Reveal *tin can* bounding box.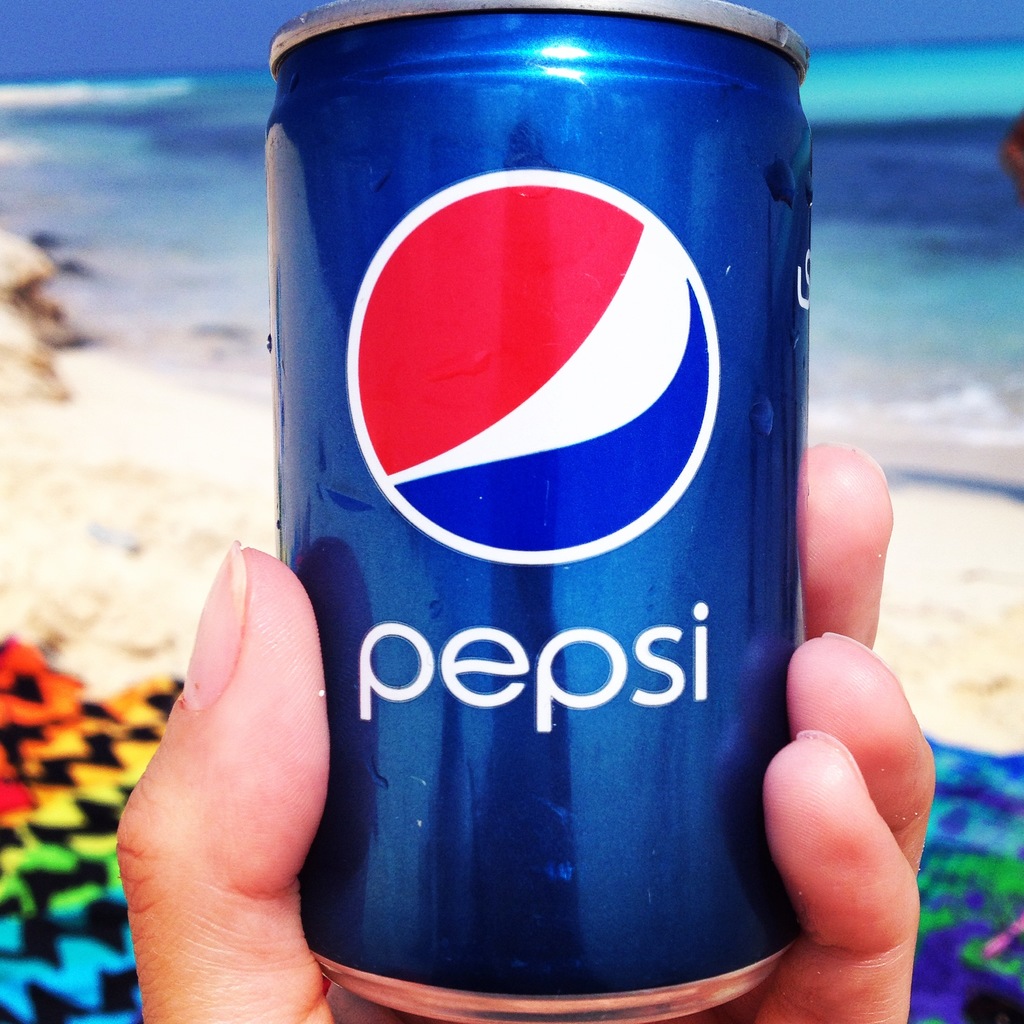
Revealed: crop(225, 0, 819, 1023).
